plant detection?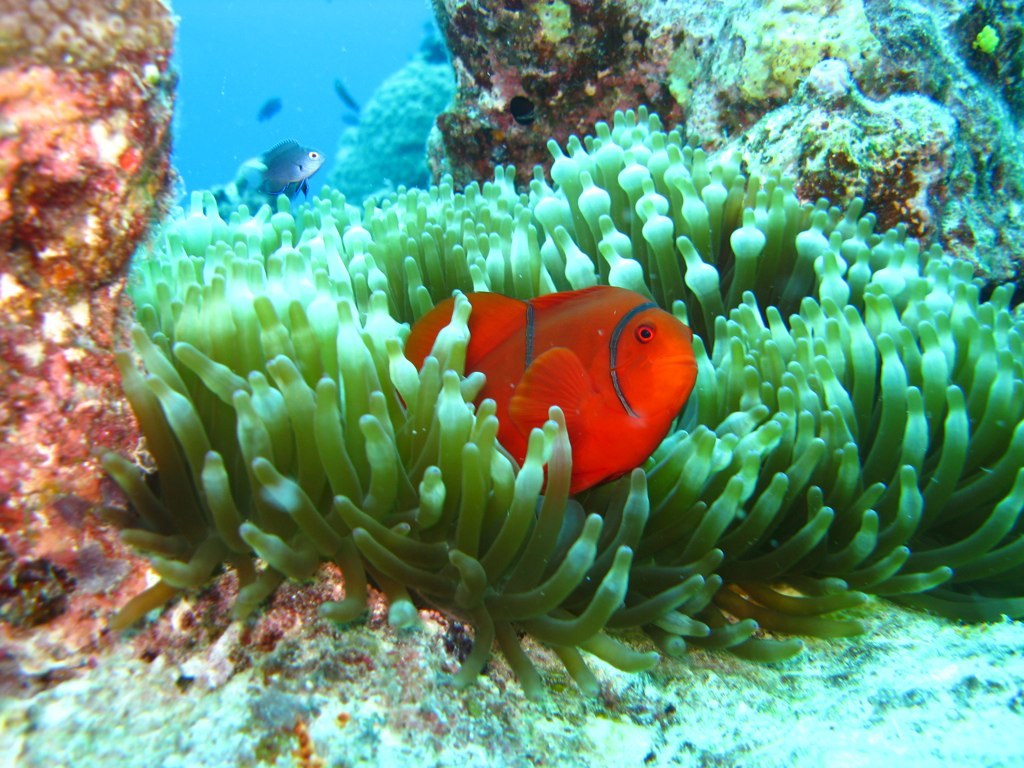
bbox=[12, 74, 1006, 699]
